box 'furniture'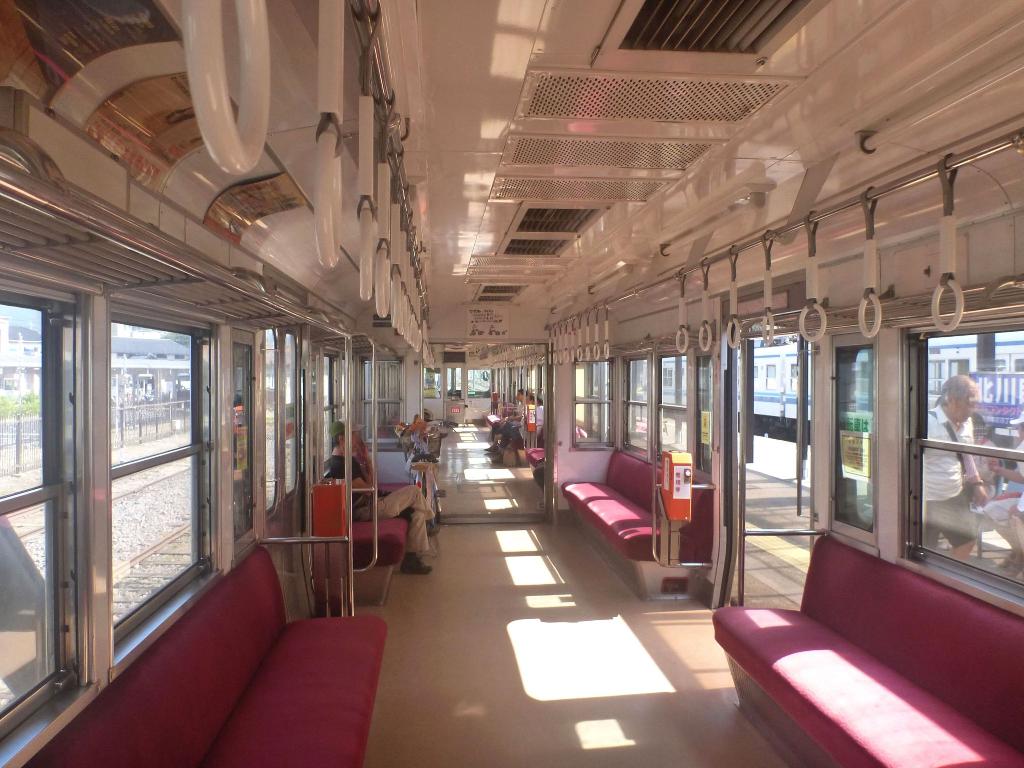
558/447/712/599
